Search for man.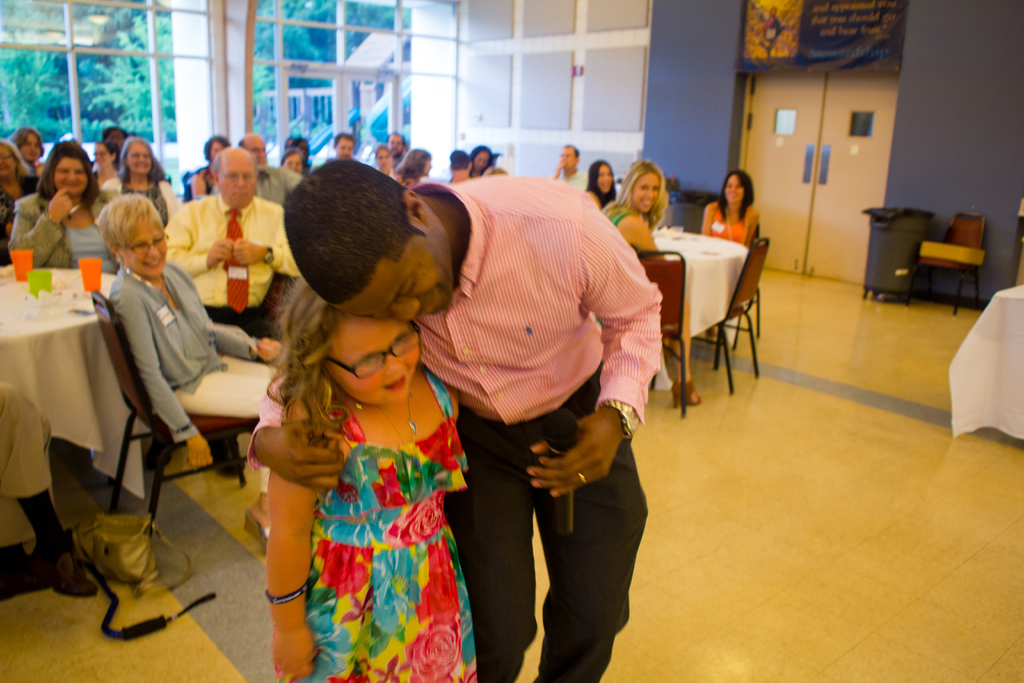
Found at 161 153 301 328.
